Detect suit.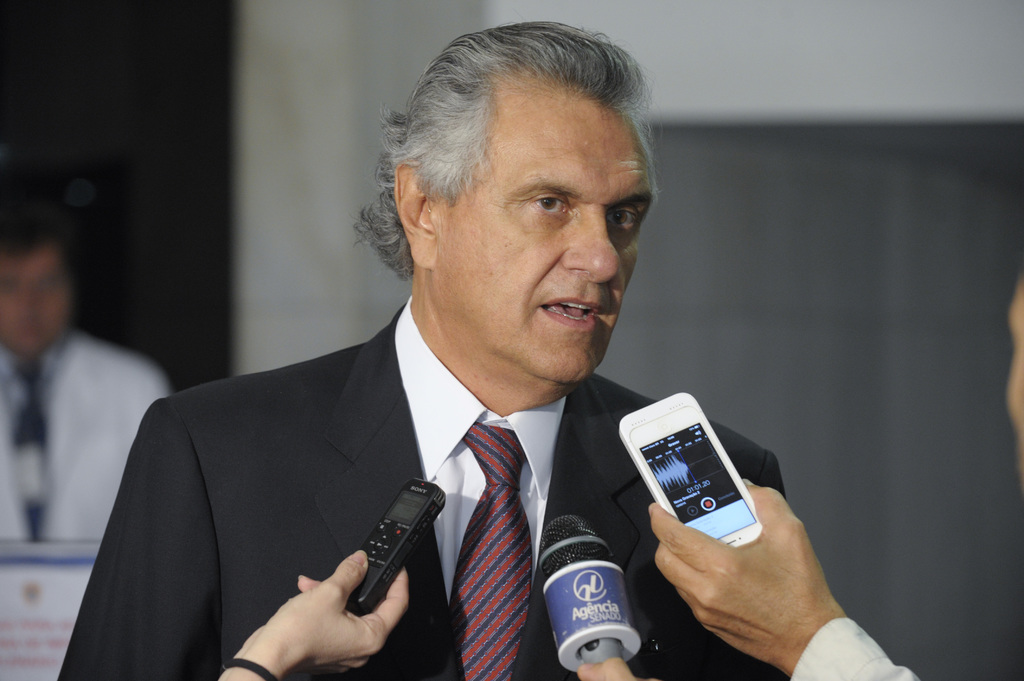
Detected at x1=79, y1=264, x2=703, y2=669.
